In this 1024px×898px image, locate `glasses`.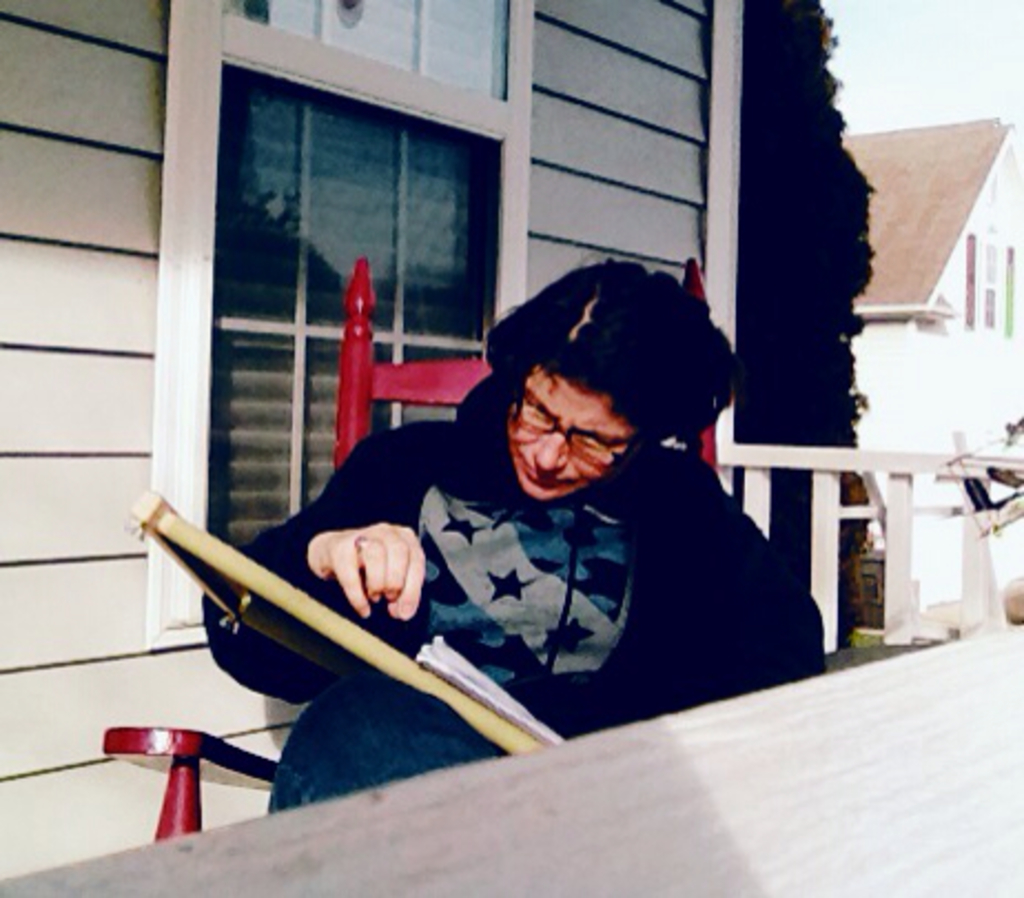
Bounding box: 505:370:638:468.
